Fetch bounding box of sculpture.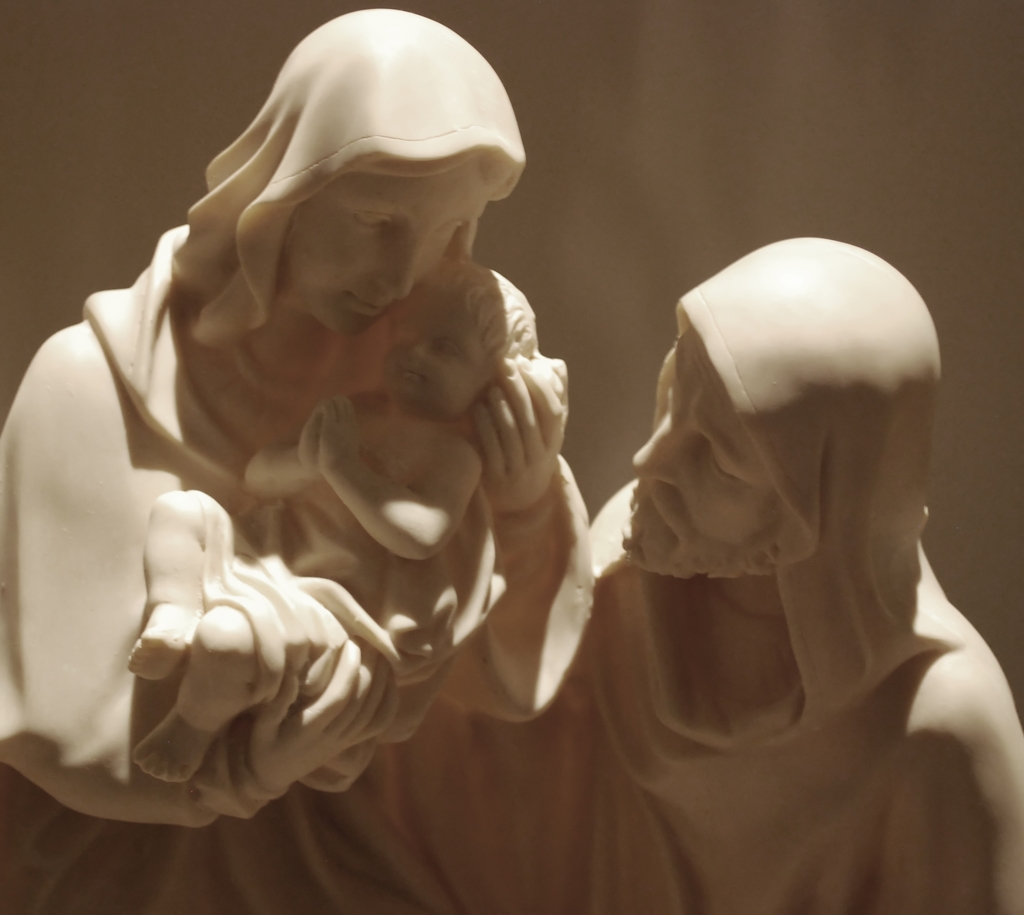
Bbox: 0, 0, 631, 880.
